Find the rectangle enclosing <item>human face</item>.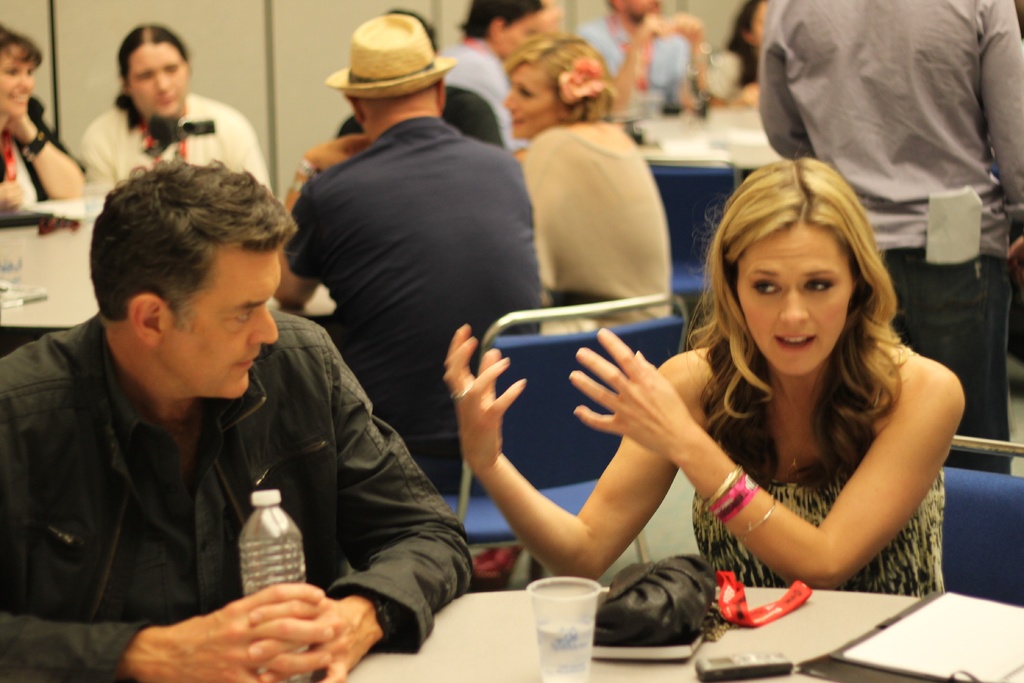
{"x1": 129, "y1": 44, "x2": 189, "y2": 117}.
